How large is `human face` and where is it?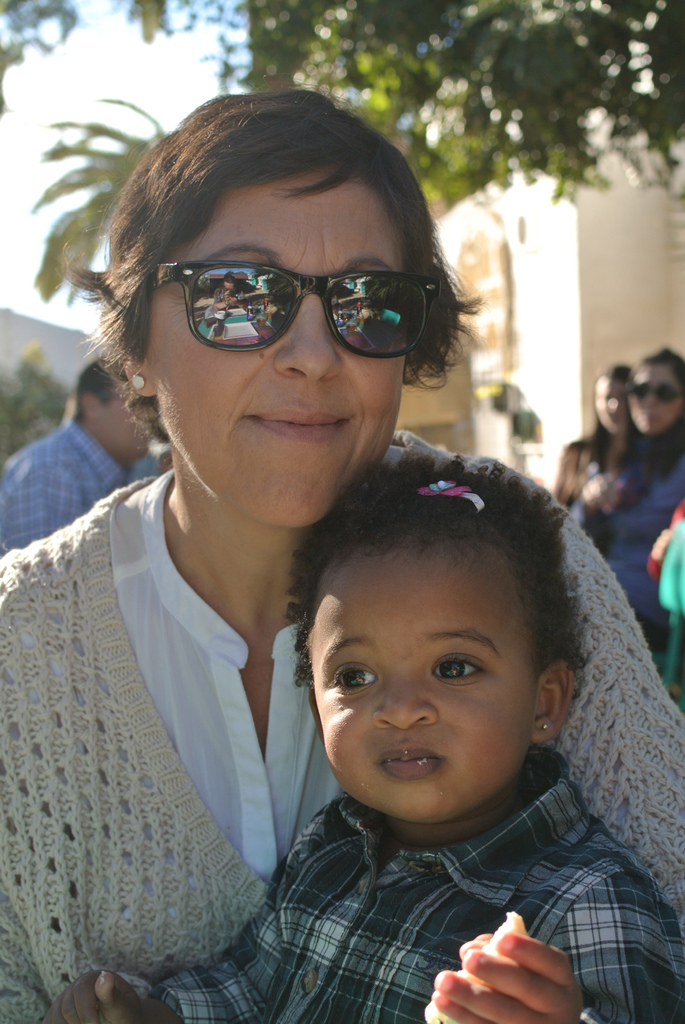
Bounding box: (left=150, top=185, right=409, bottom=531).
